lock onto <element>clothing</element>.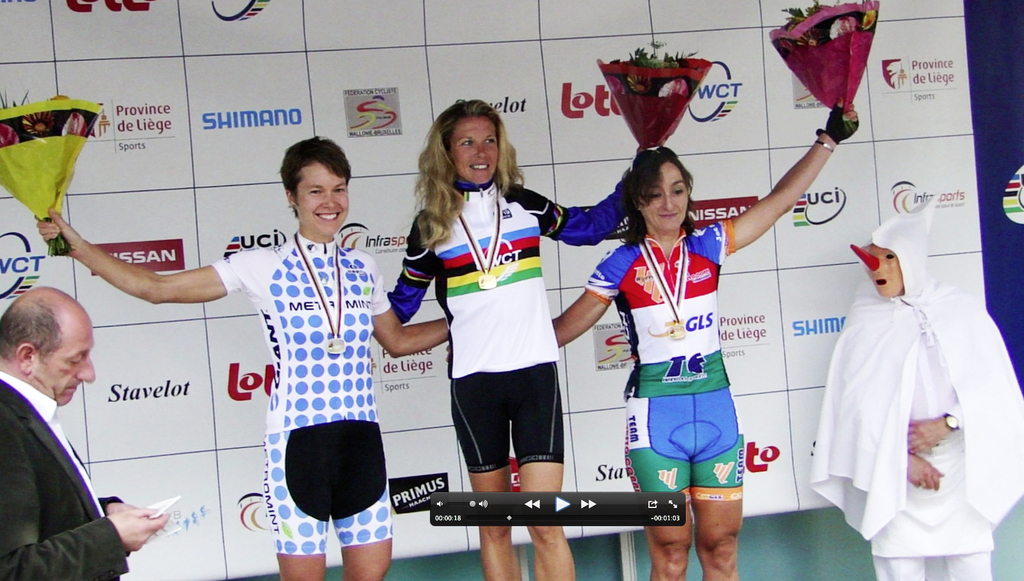
Locked: [0,367,132,580].
